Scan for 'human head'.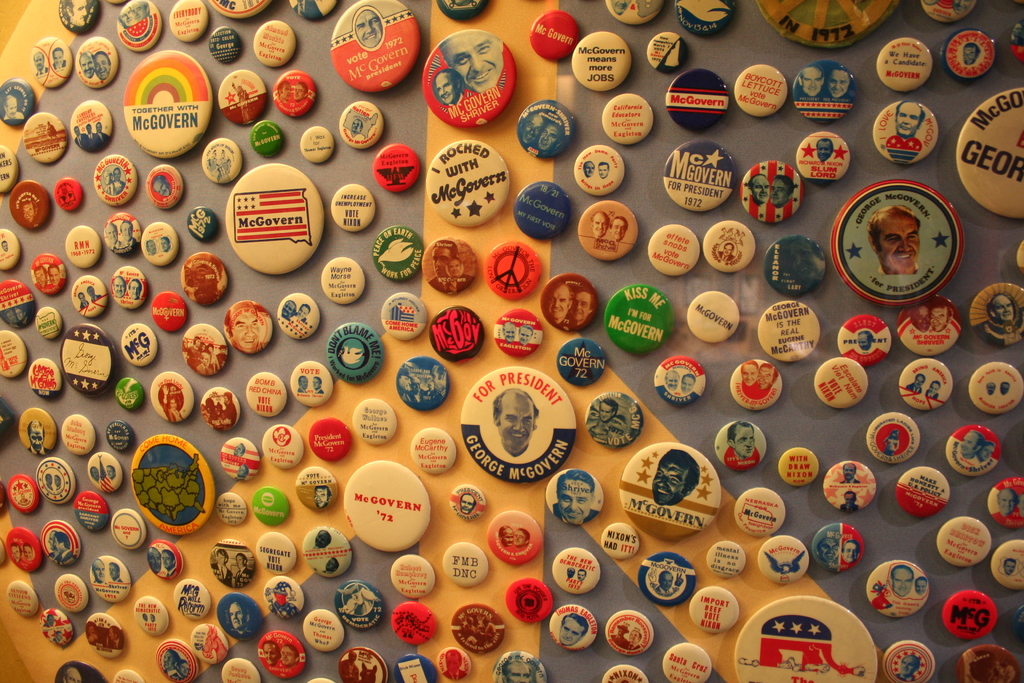
Scan result: detection(772, 178, 798, 203).
